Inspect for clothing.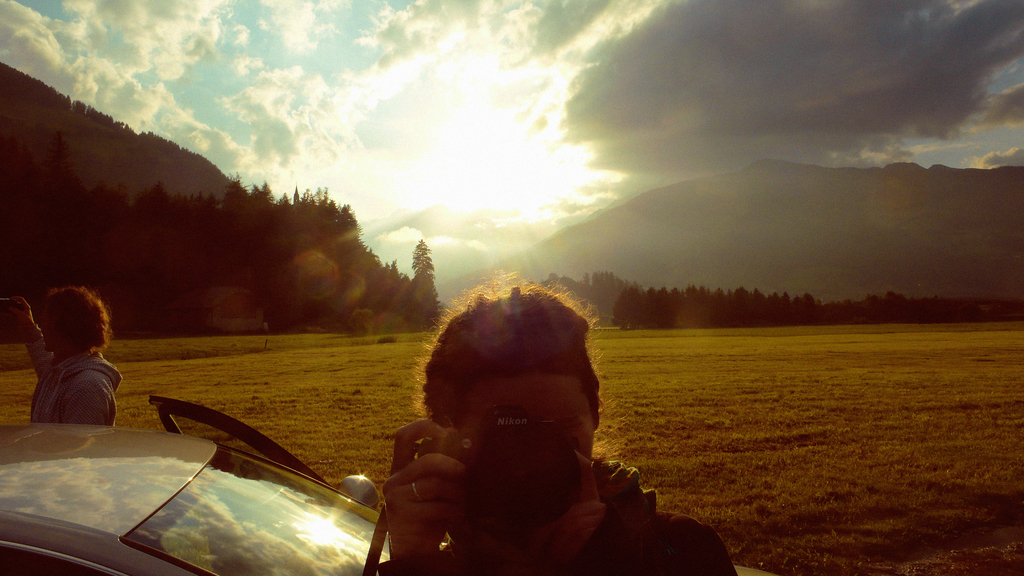
Inspection: [x1=20, y1=321, x2=118, y2=419].
